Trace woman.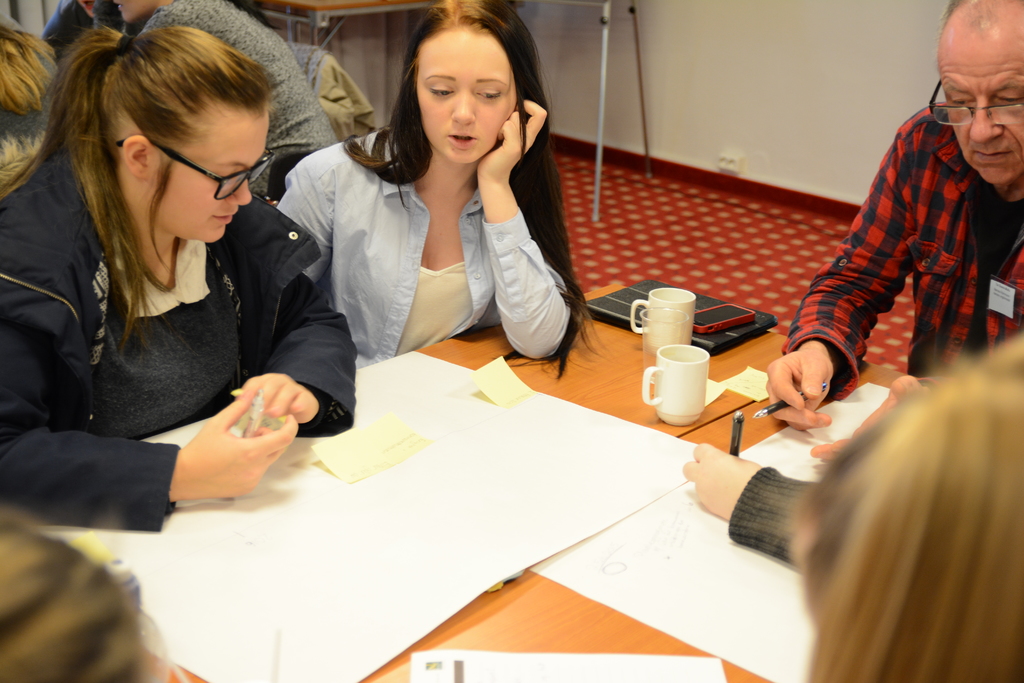
Traced to box=[280, 33, 607, 383].
